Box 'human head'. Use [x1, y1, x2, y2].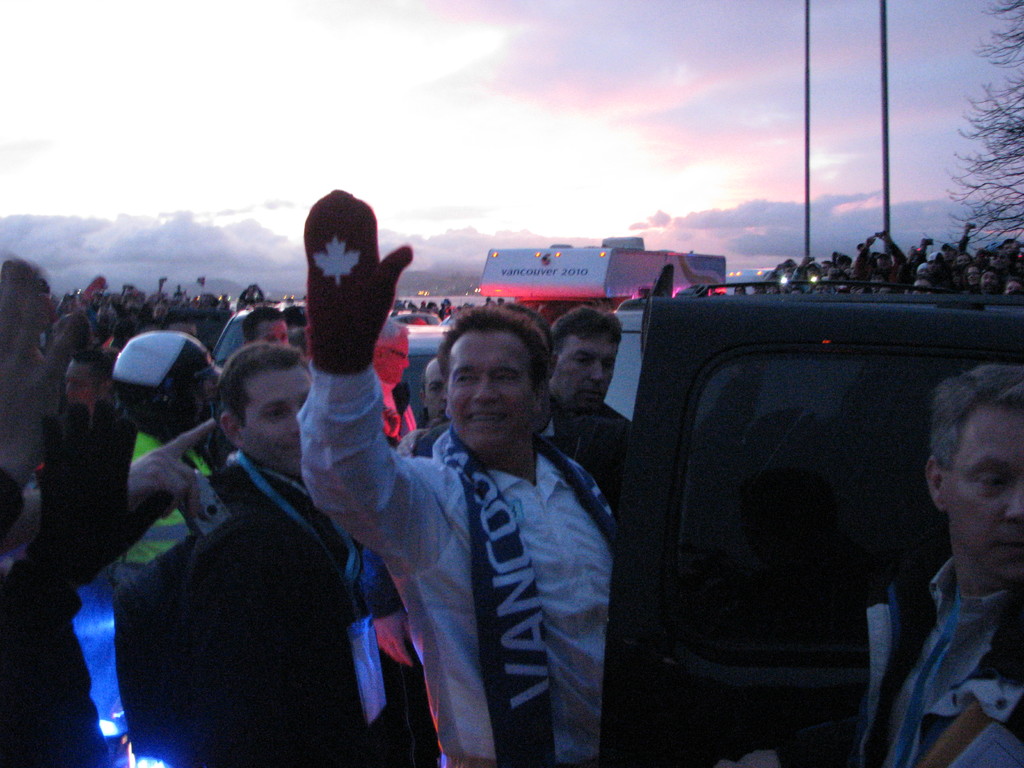
[547, 306, 624, 413].
